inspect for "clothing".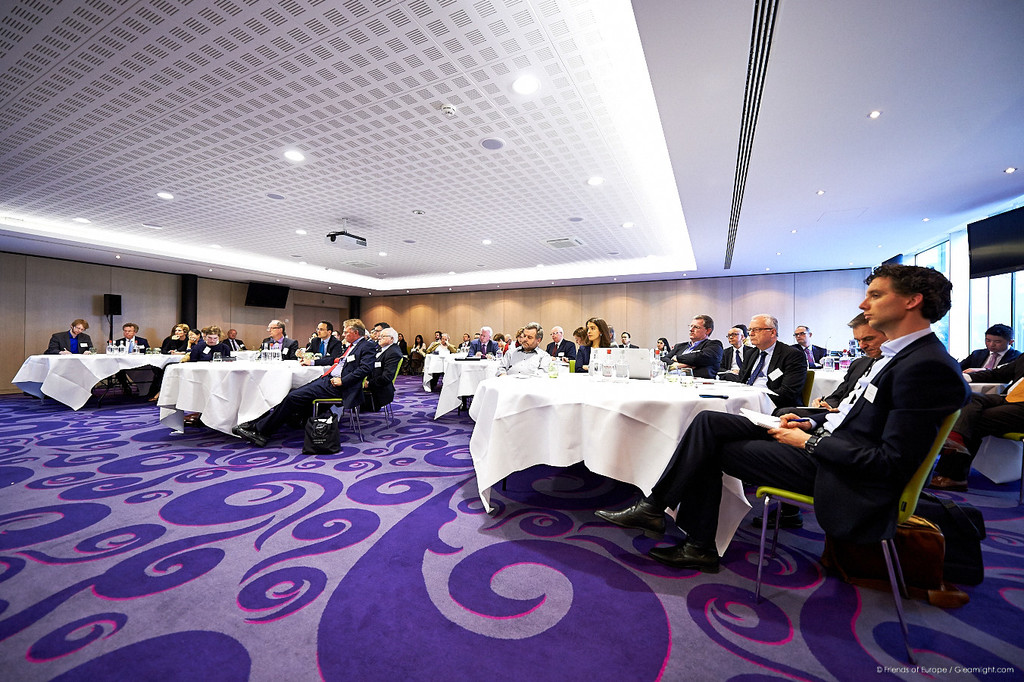
Inspection: 459 341 470 349.
